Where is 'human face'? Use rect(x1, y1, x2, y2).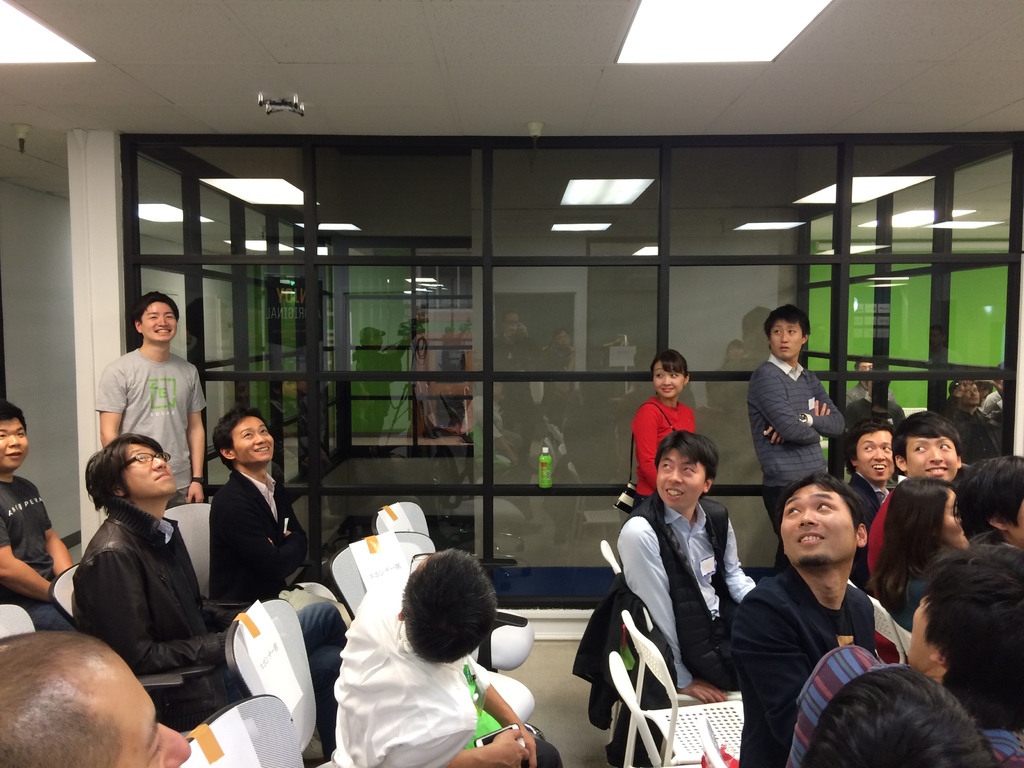
rect(113, 650, 191, 767).
